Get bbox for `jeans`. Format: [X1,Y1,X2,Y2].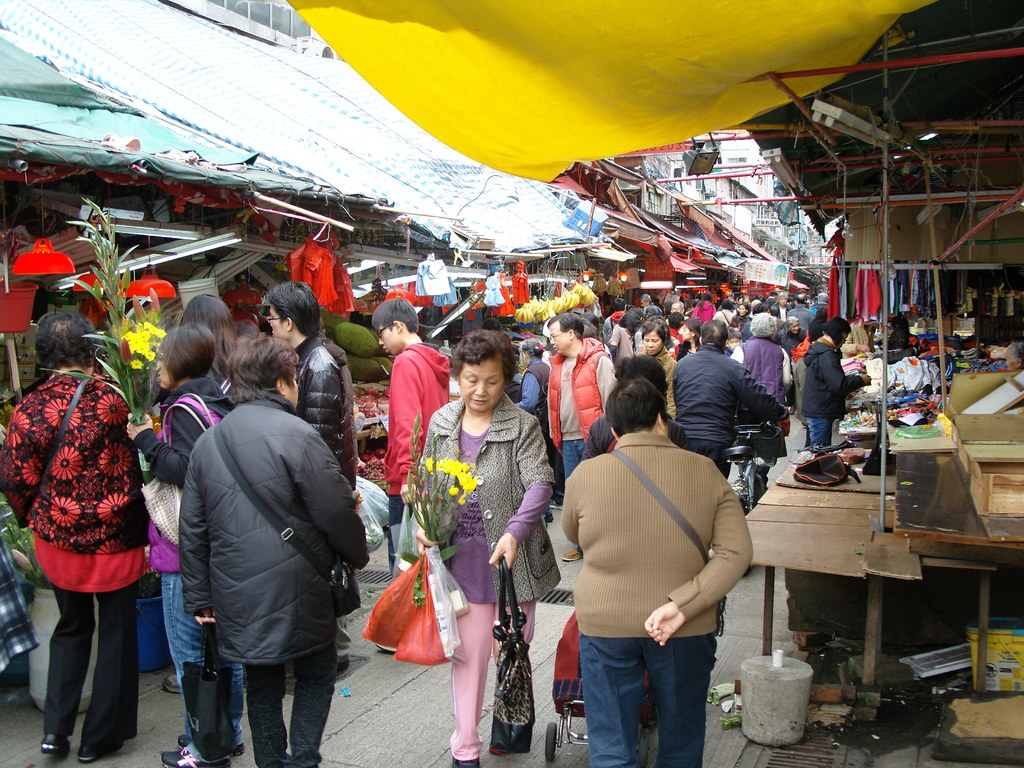
[166,580,243,760].
